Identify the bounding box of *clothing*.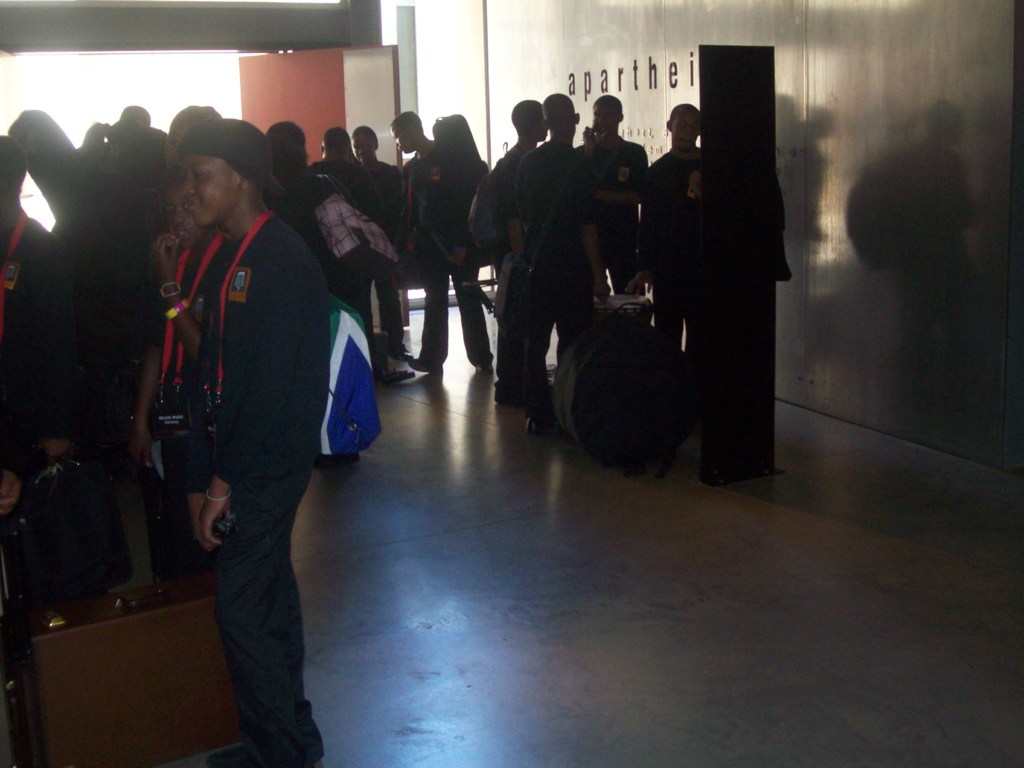
bbox=(508, 135, 596, 405).
